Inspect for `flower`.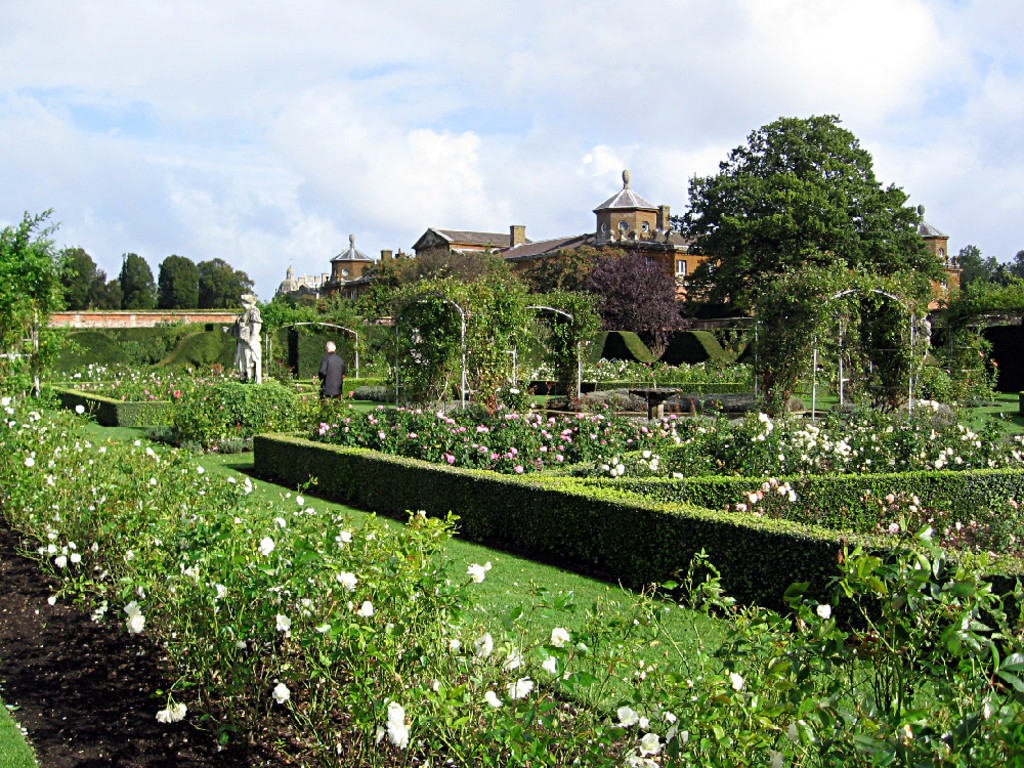
Inspection: l=639, t=716, r=651, b=728.
